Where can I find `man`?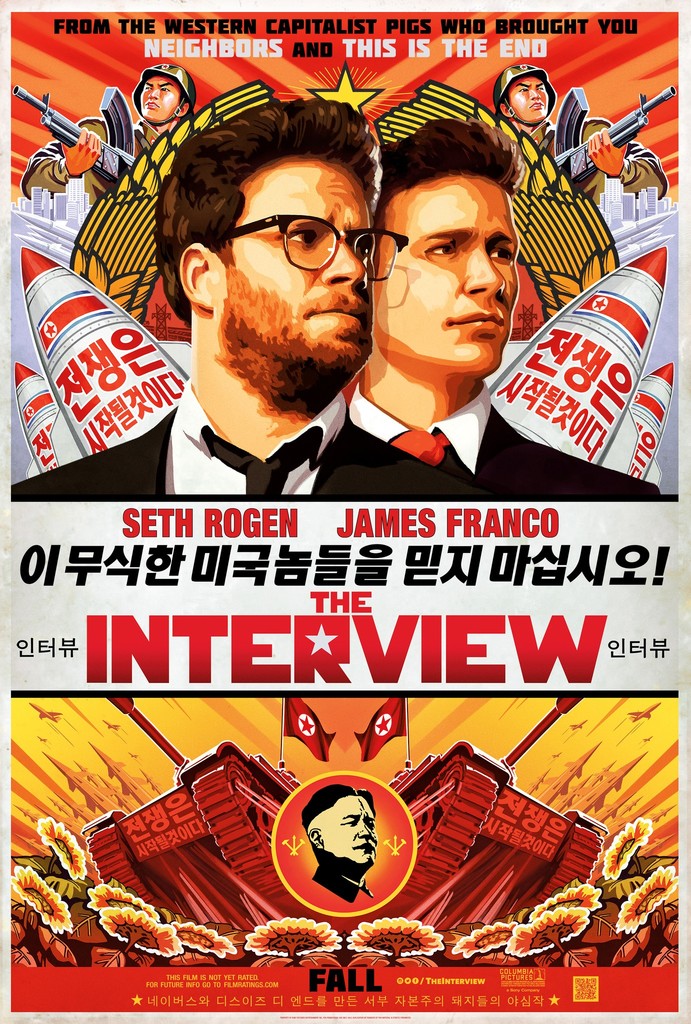
You can find it at [15,61,195,202].
